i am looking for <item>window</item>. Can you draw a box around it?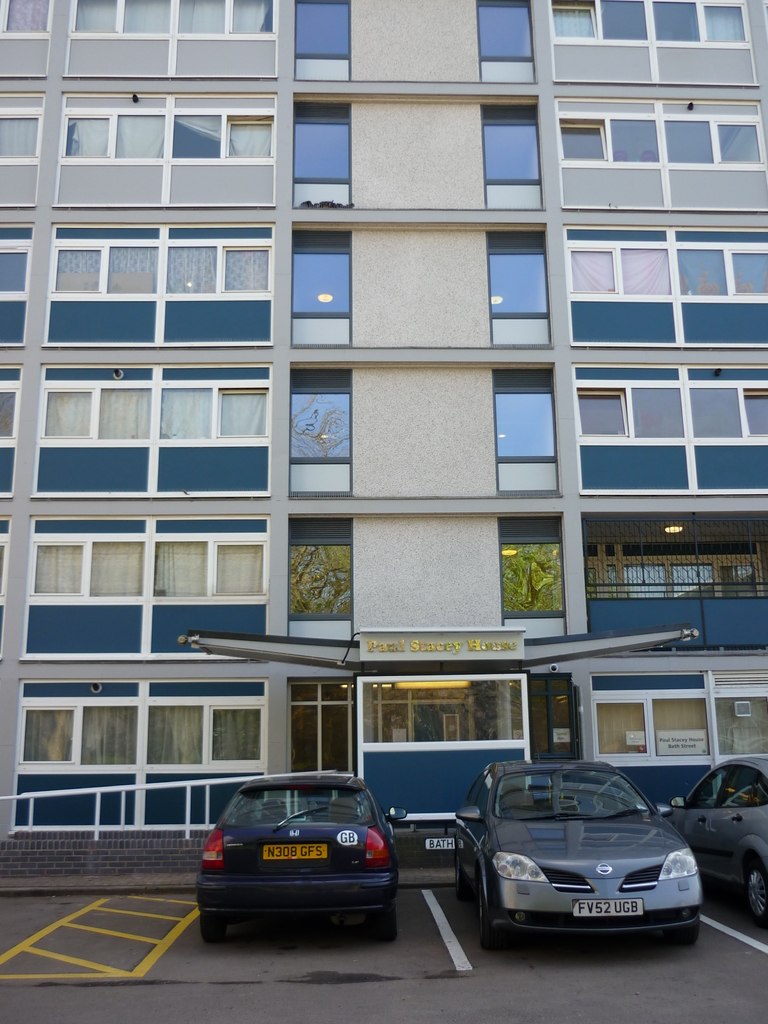
Sure, the bounding box is (left=292, top=244, right=347, bottom=314).
